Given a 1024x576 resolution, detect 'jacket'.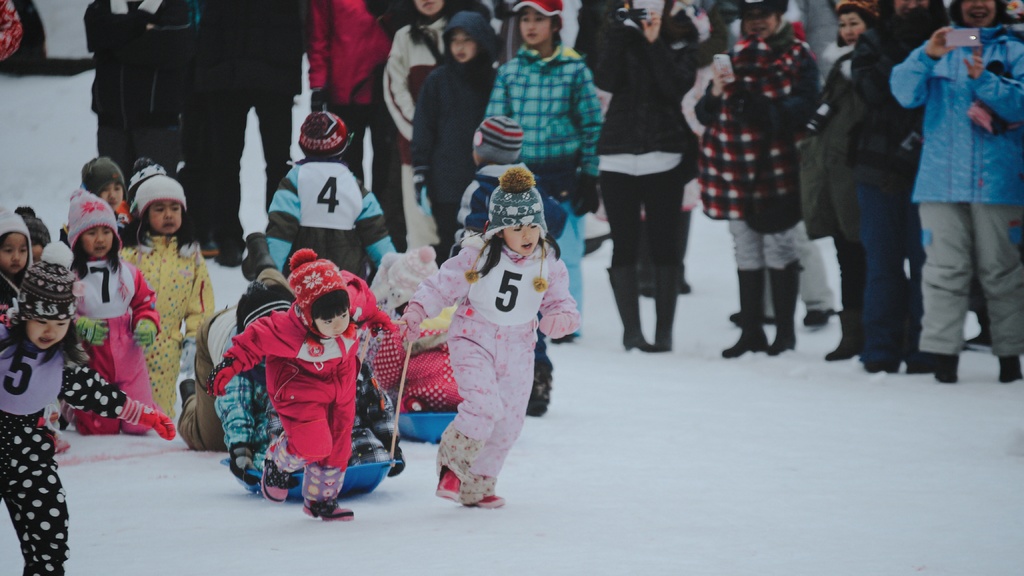
locate(386, 17, 449, 140).
